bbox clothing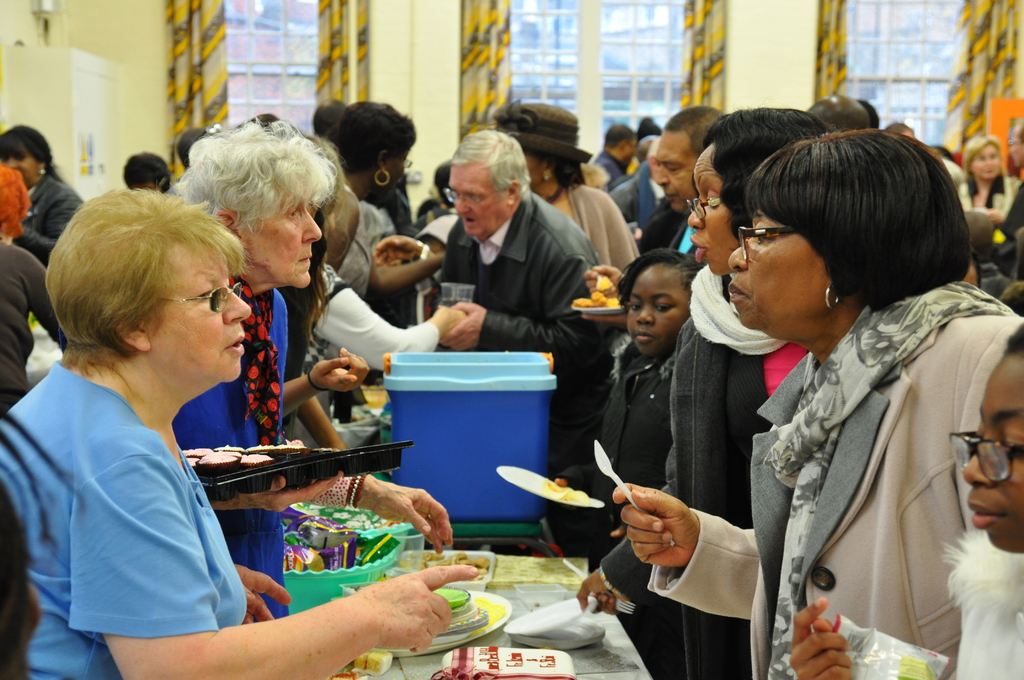
[left=607, top=163, right=666, bottom=225]
